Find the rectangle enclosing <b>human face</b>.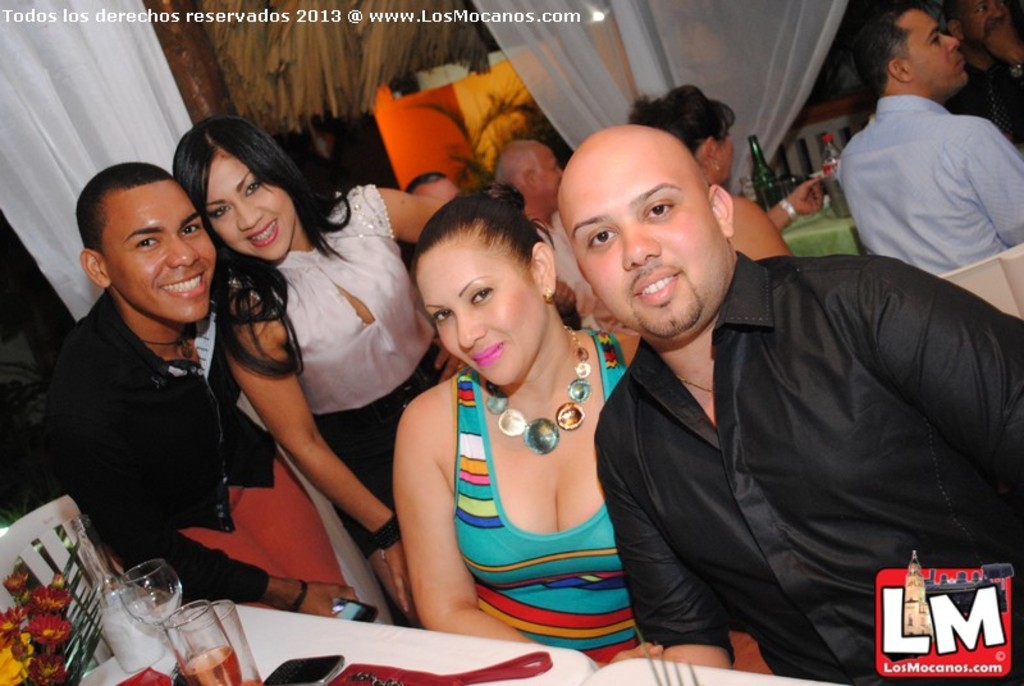
left=530, top=143, right=562, bottom=210.
